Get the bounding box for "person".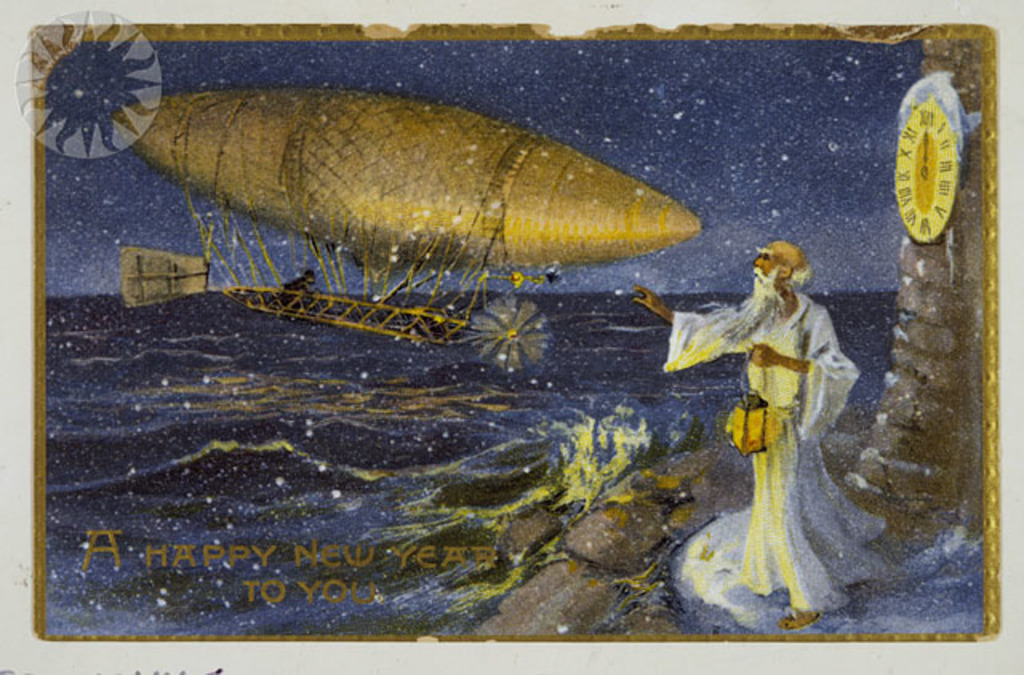
[left=672, top=213, right=888, bottom=614].
